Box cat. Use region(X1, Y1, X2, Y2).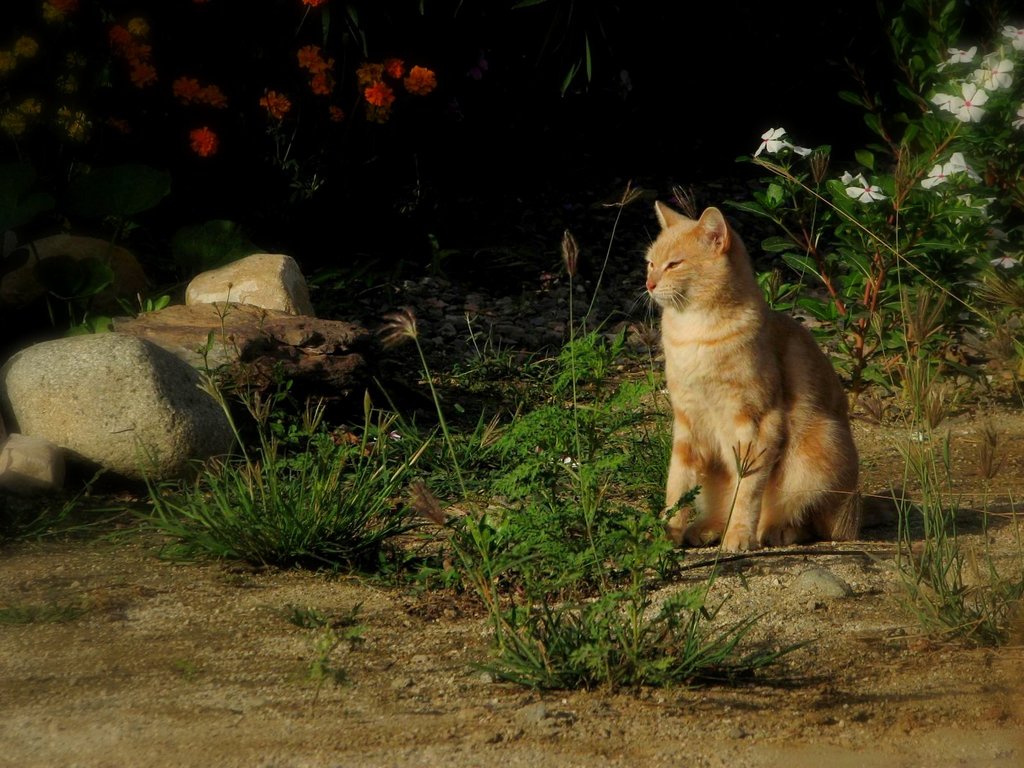
region(637, 202, 916, 556).
